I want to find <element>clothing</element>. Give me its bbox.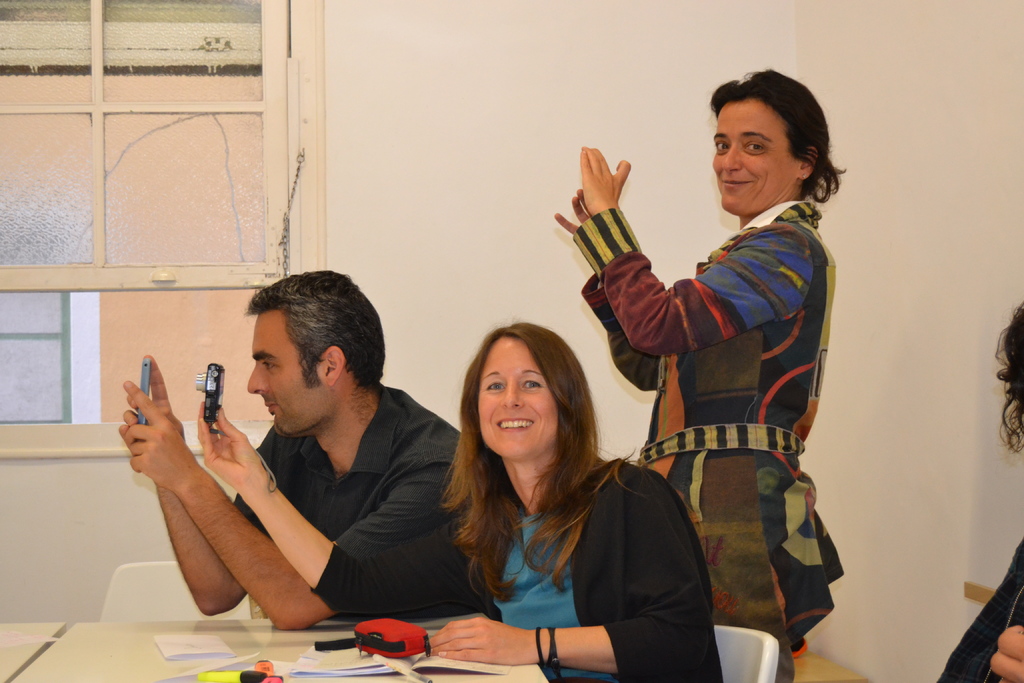
(936, 541, 1023, 682).
